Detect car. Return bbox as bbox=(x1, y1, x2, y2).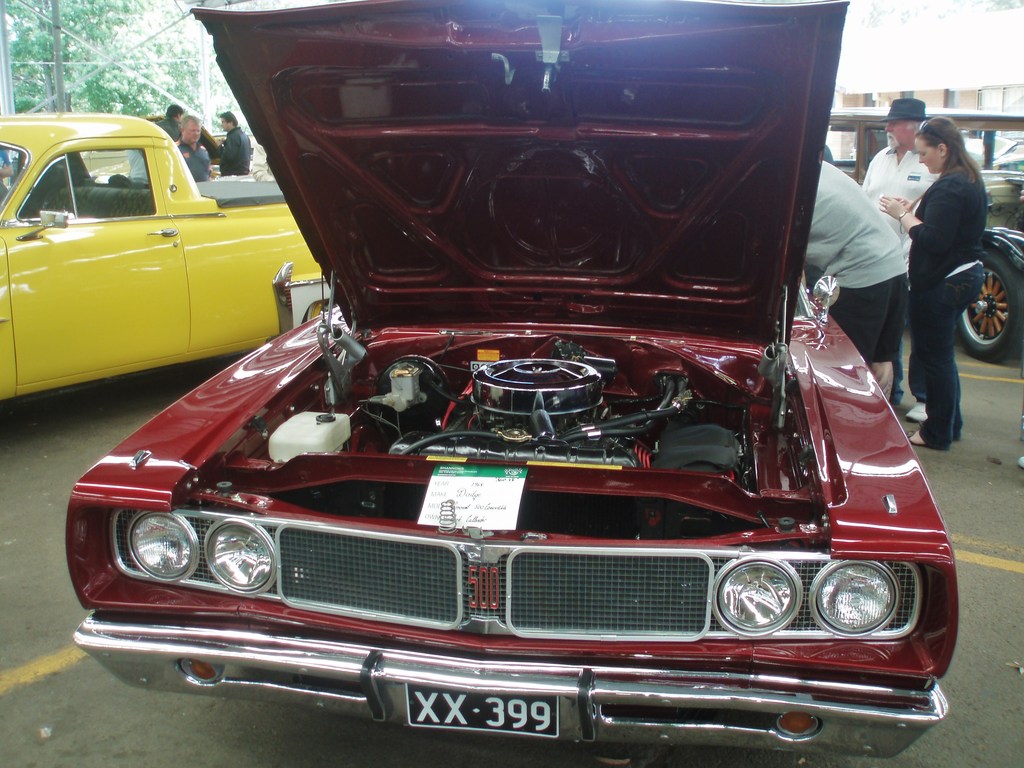
bbox=(59, 0, 964, 763).
